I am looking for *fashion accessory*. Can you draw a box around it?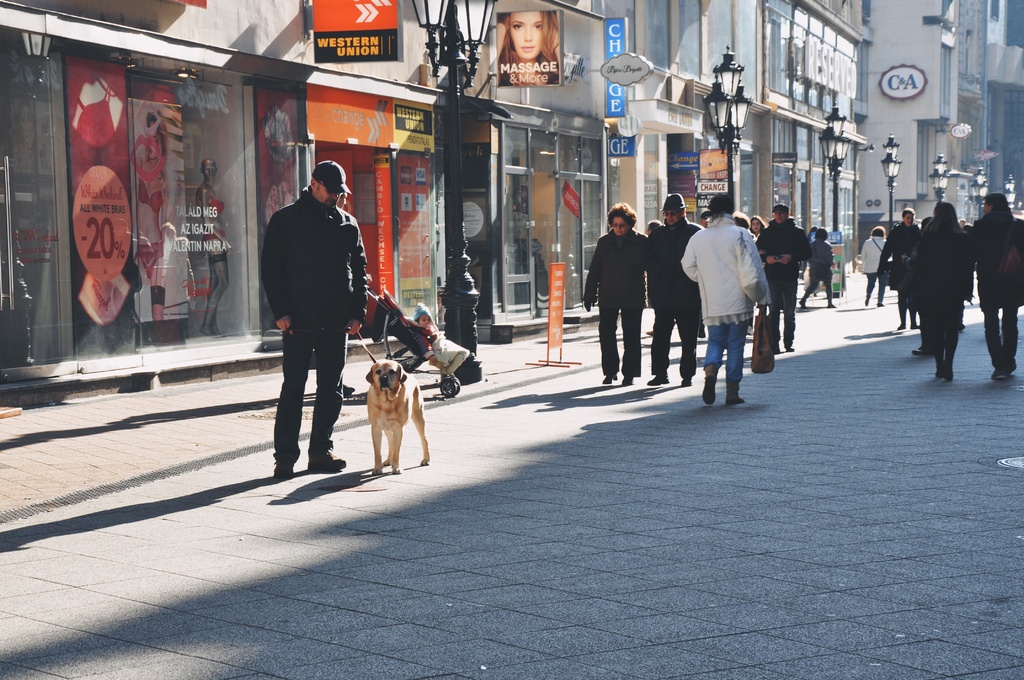
Sure, the bounding box is x1=878, y1=301, x2=886, y2=306.
